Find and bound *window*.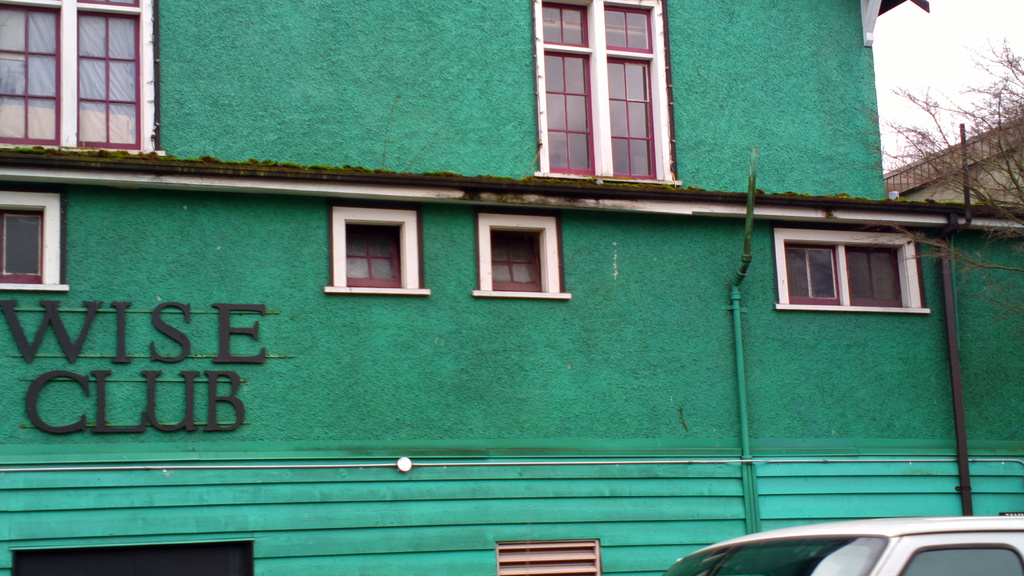
Bound: 0:202:45:285.
